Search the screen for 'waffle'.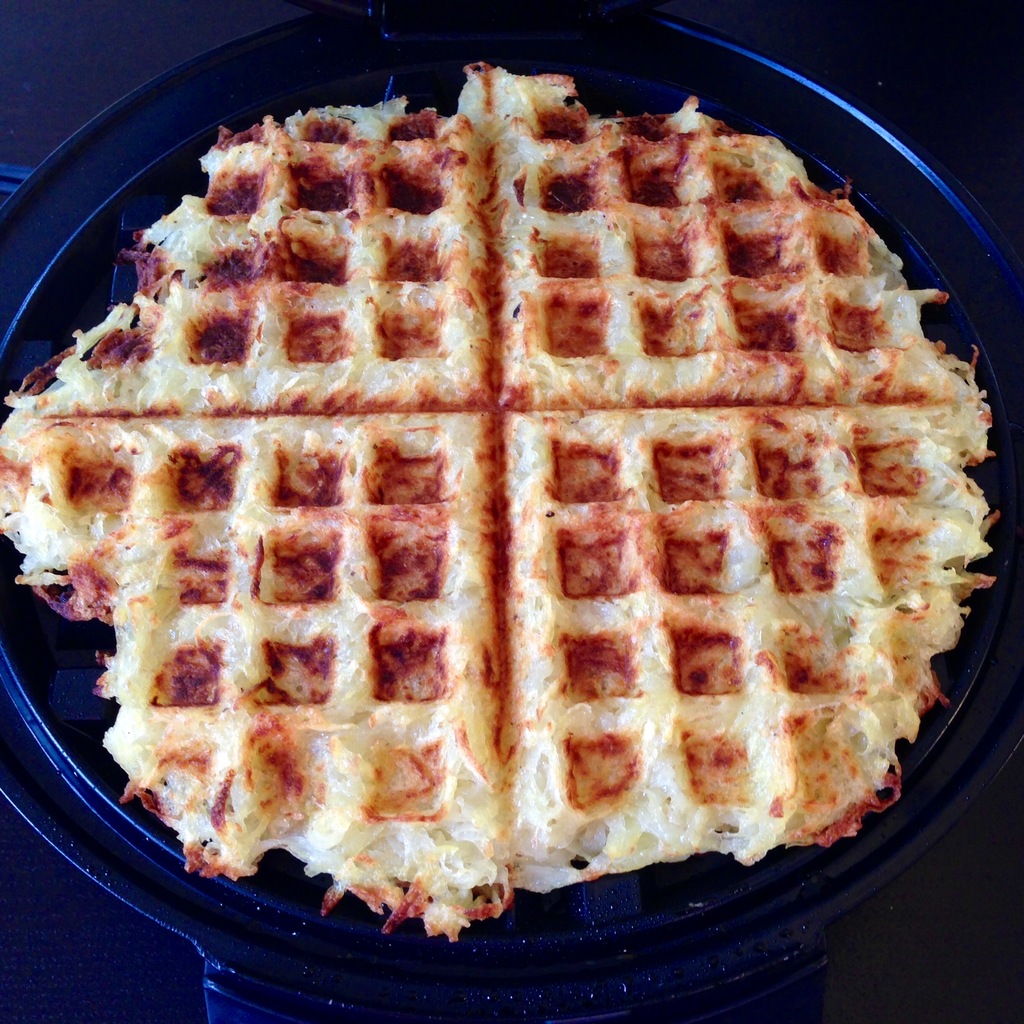
Found at <box>0,60,999,942</box>.
